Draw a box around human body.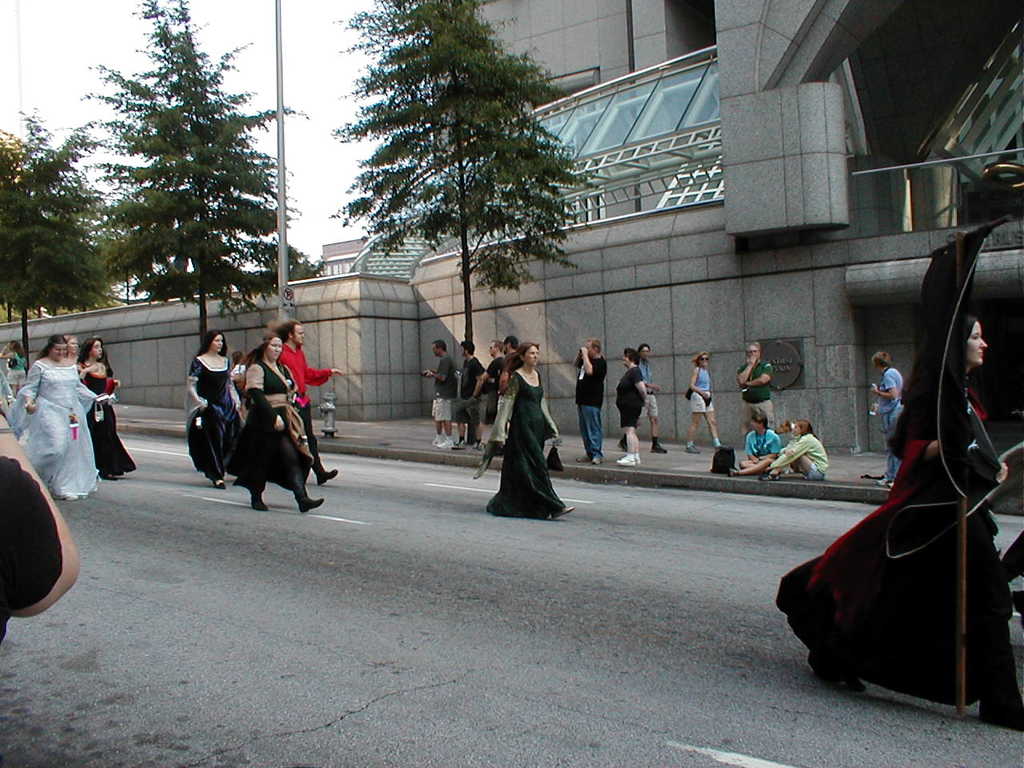
(633, 357, 659, 454).
